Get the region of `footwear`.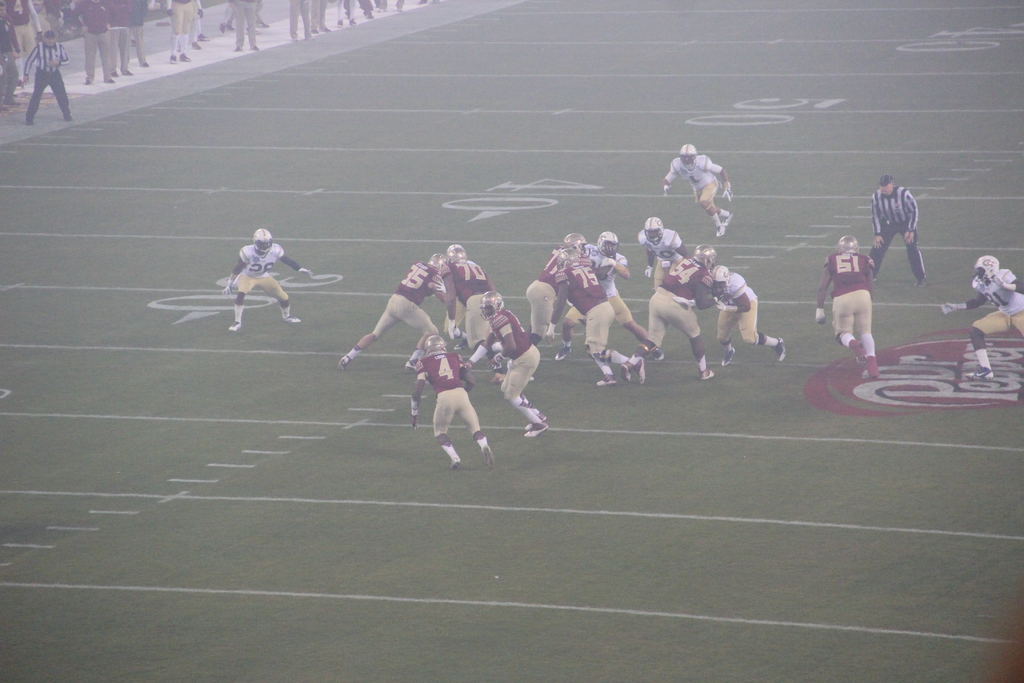
(284,313,301,322).
